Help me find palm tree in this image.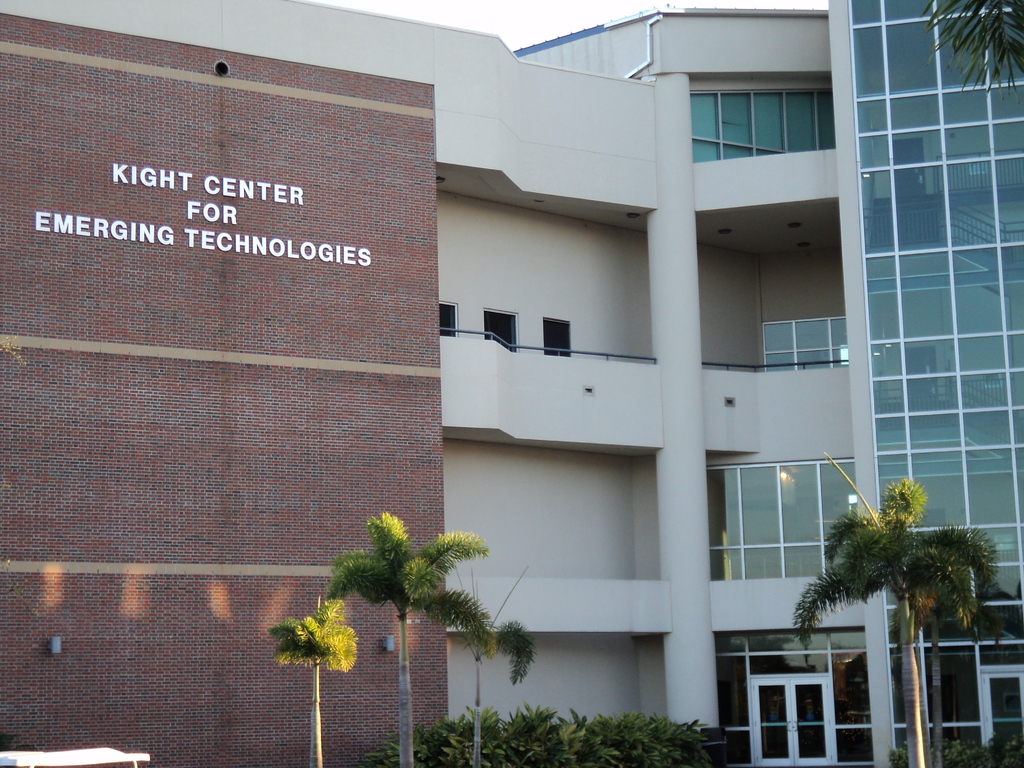
Found it: <region>797, 477, 993, 767</region>.
